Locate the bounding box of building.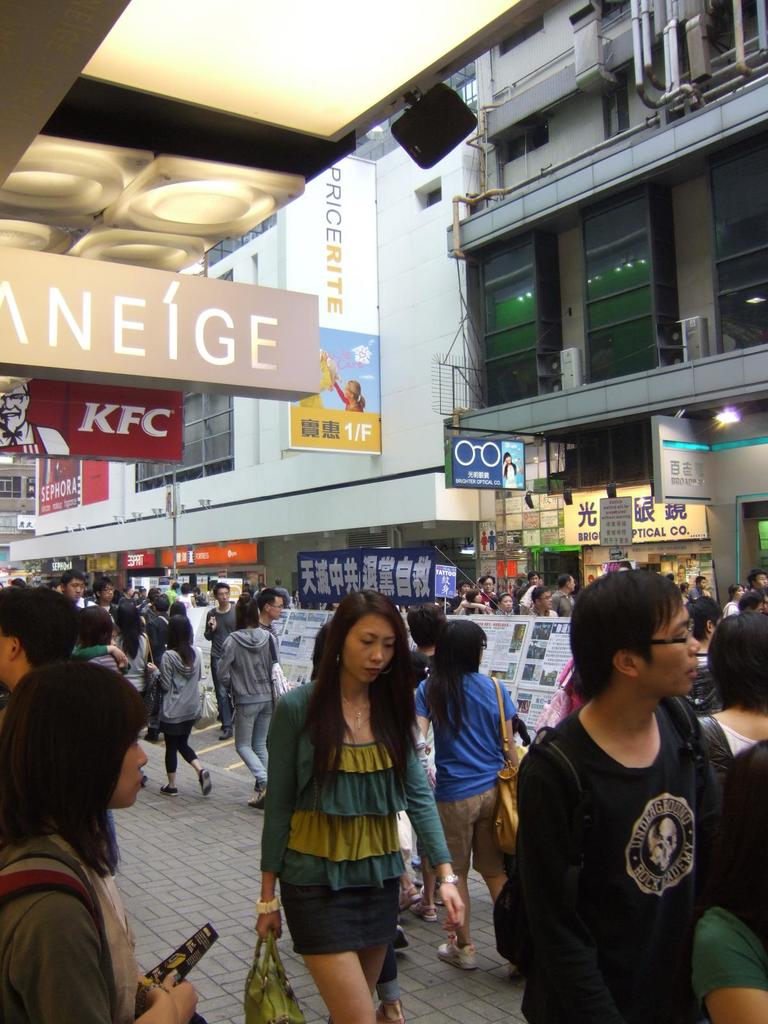
Bounding box: Rect(9, 55, 479, 688).
